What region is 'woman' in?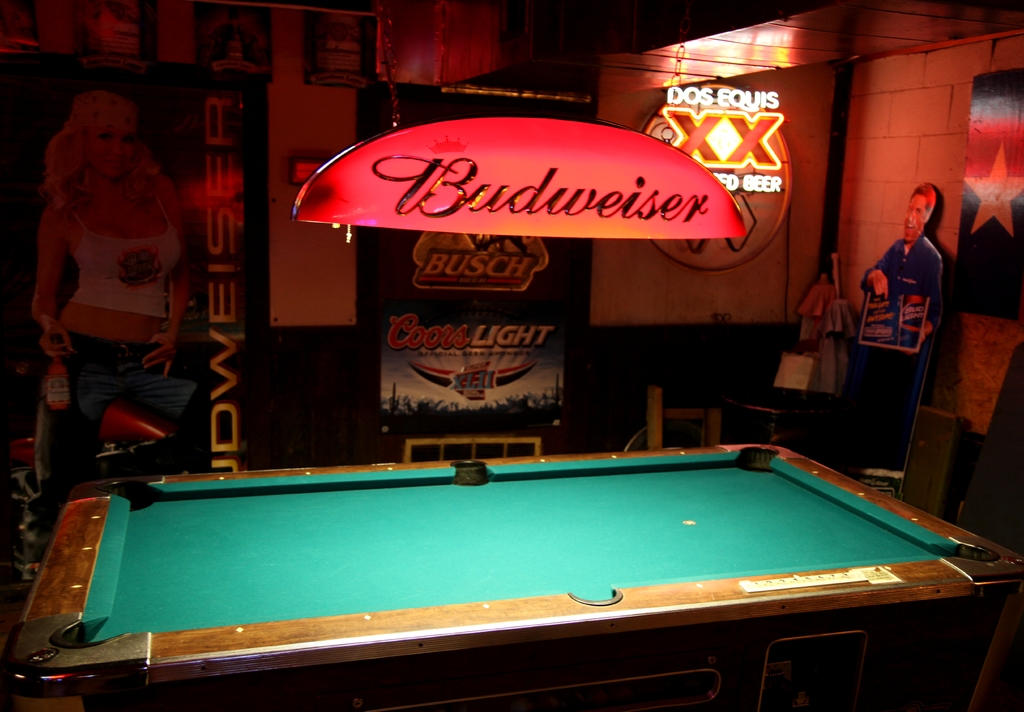
BBox(22, 90, 206, 493).
